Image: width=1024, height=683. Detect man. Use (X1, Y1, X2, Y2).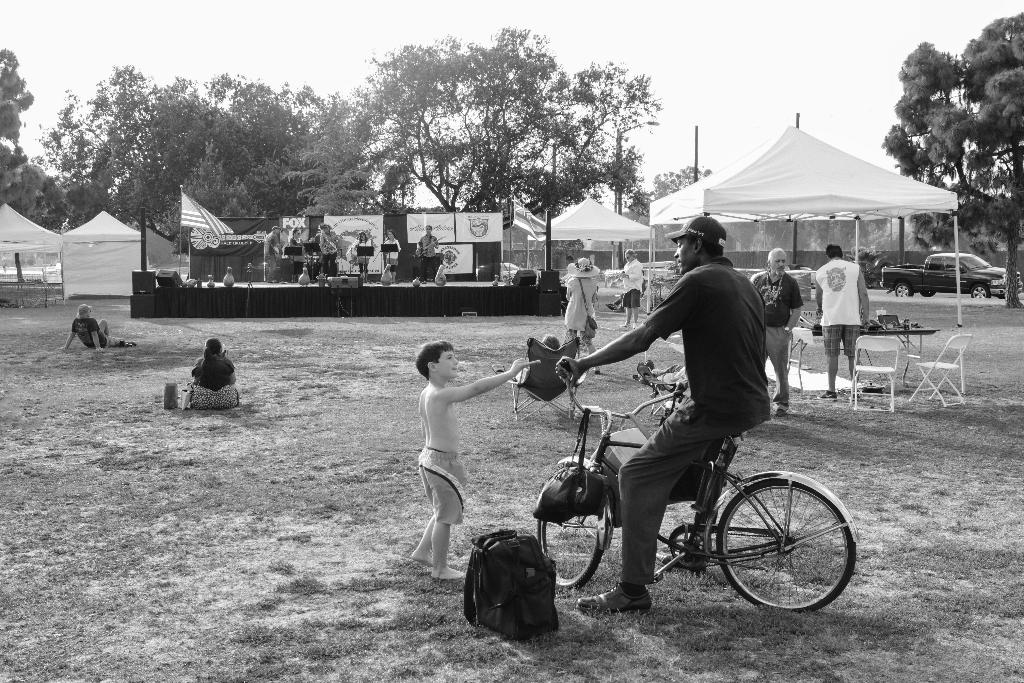
(614, 247, 644, 331).
